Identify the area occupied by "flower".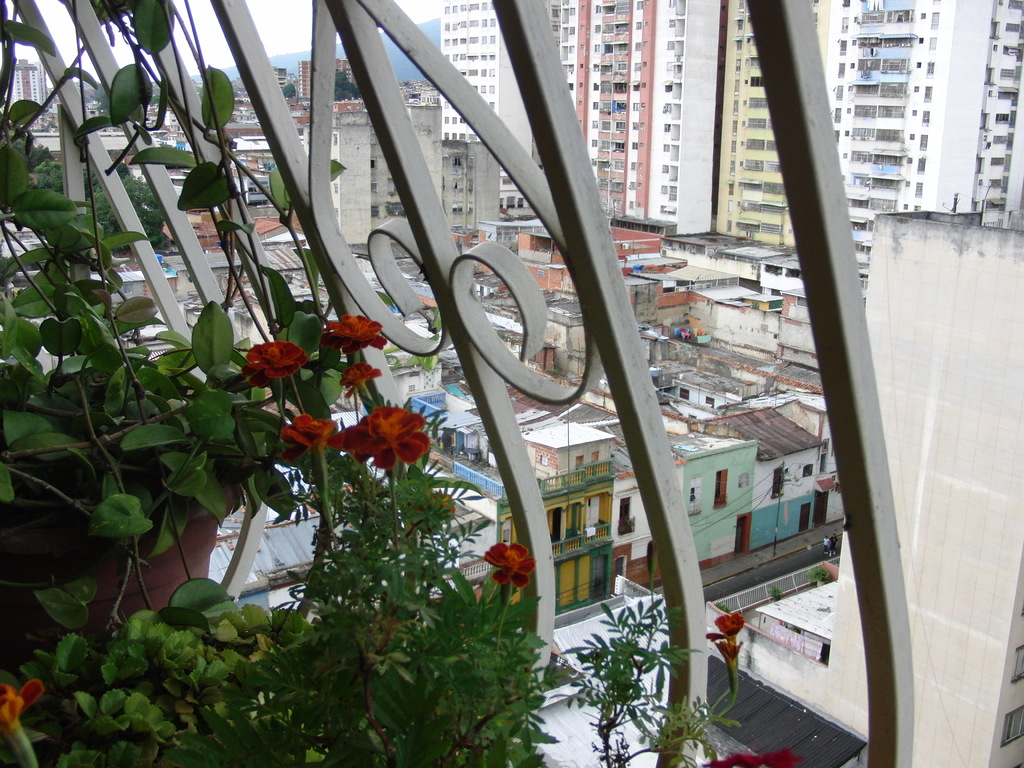
Area: {"left": 712, "top": 612, "right": 743, "bottom": 639}.
